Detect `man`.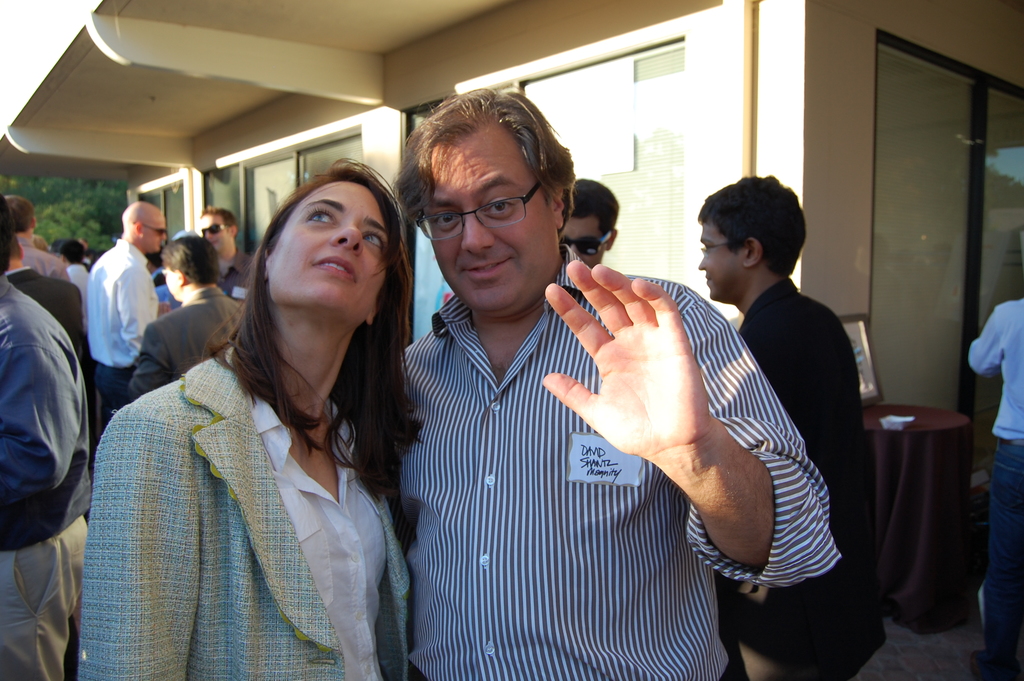
Detected at [129,236,246,402].
